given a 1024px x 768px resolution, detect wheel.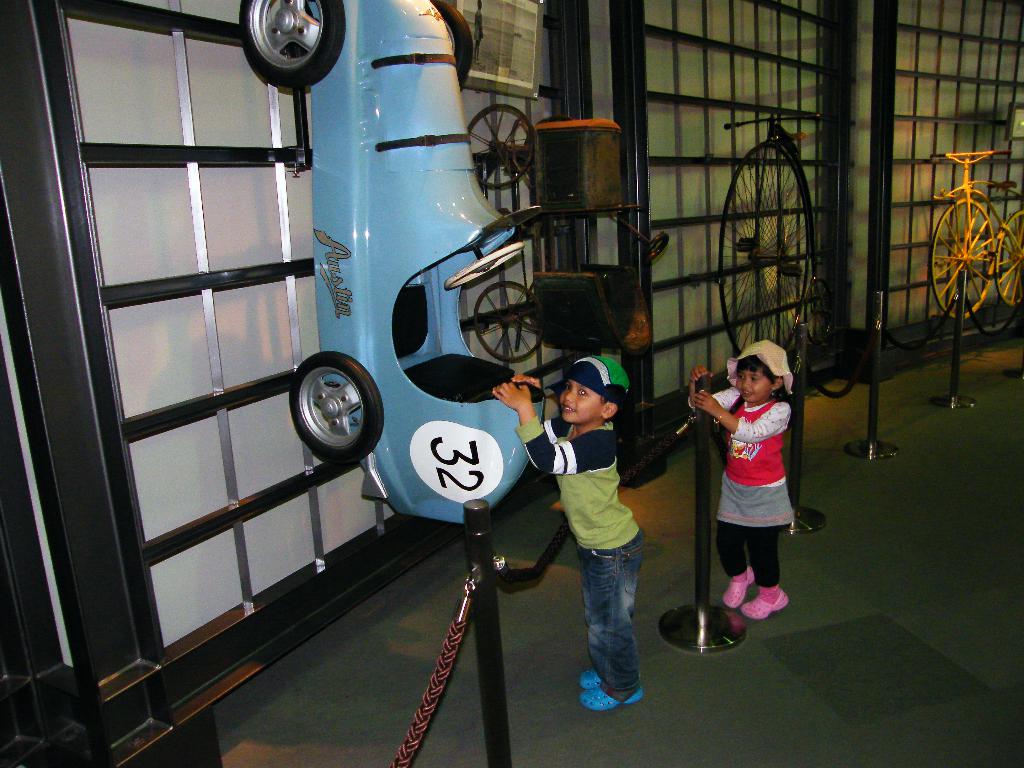
box(808, 316, 856, 405).
